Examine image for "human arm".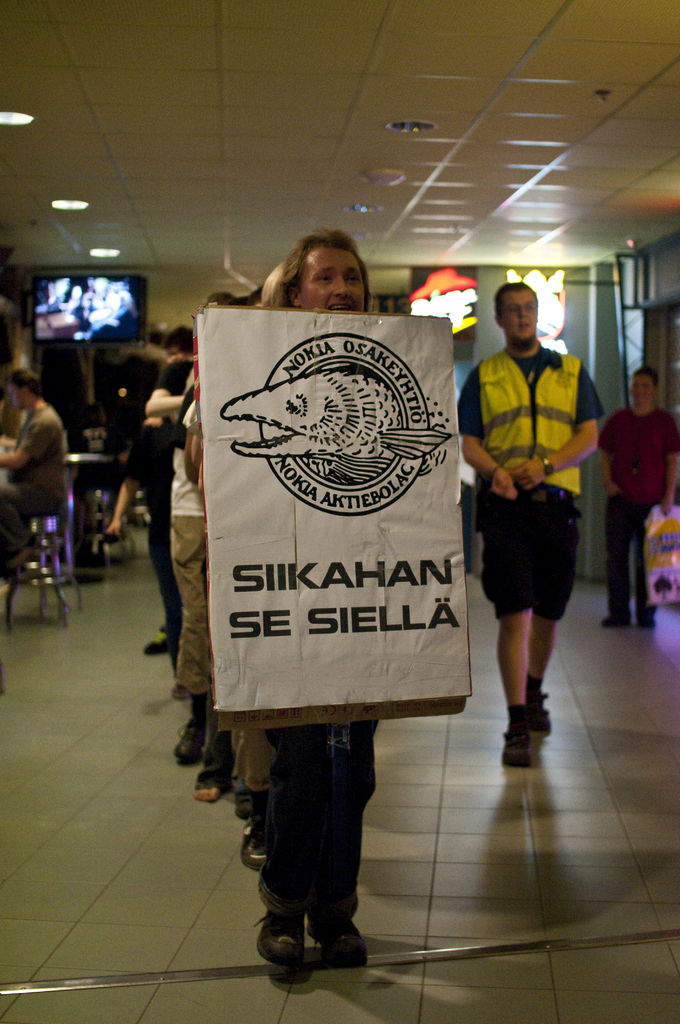
Examination result: region(148, 366, 187, 413).
